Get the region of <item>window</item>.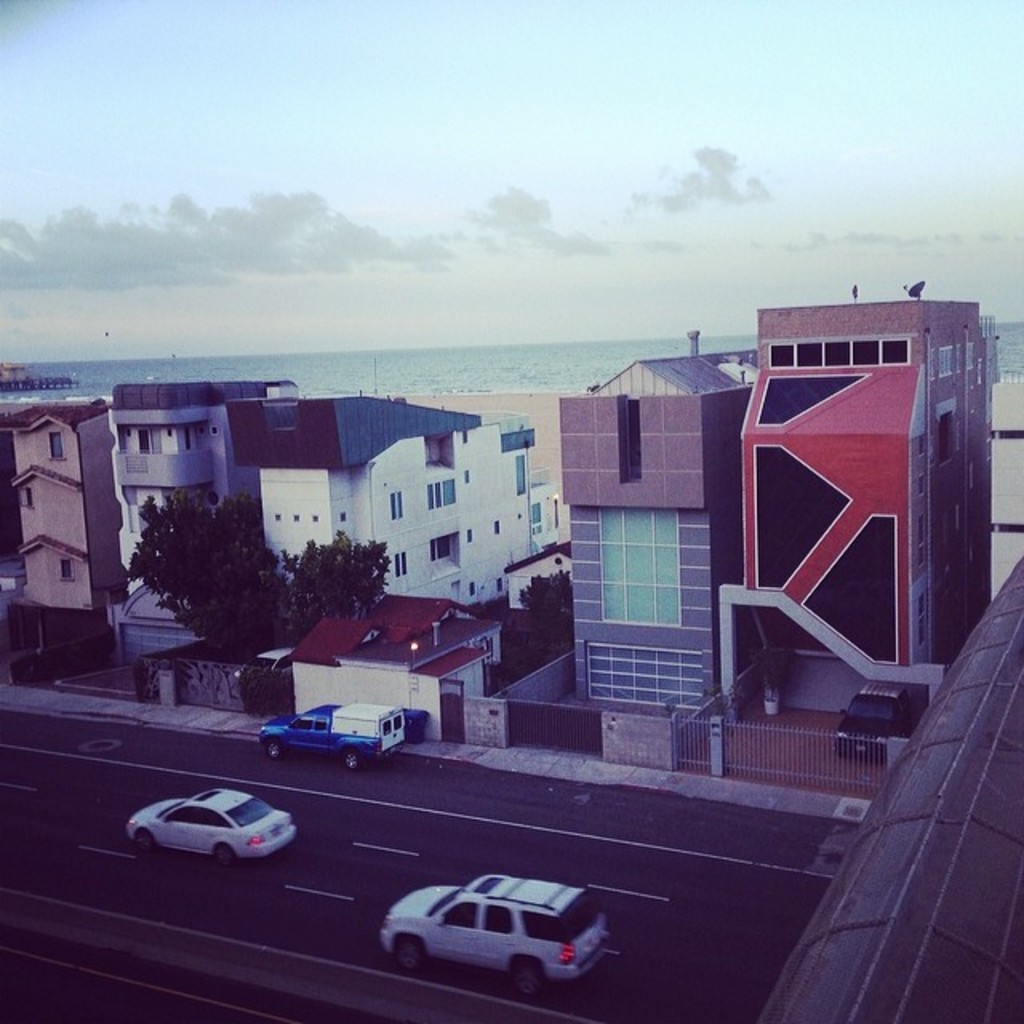
rect(182, 426, 195, 454).
